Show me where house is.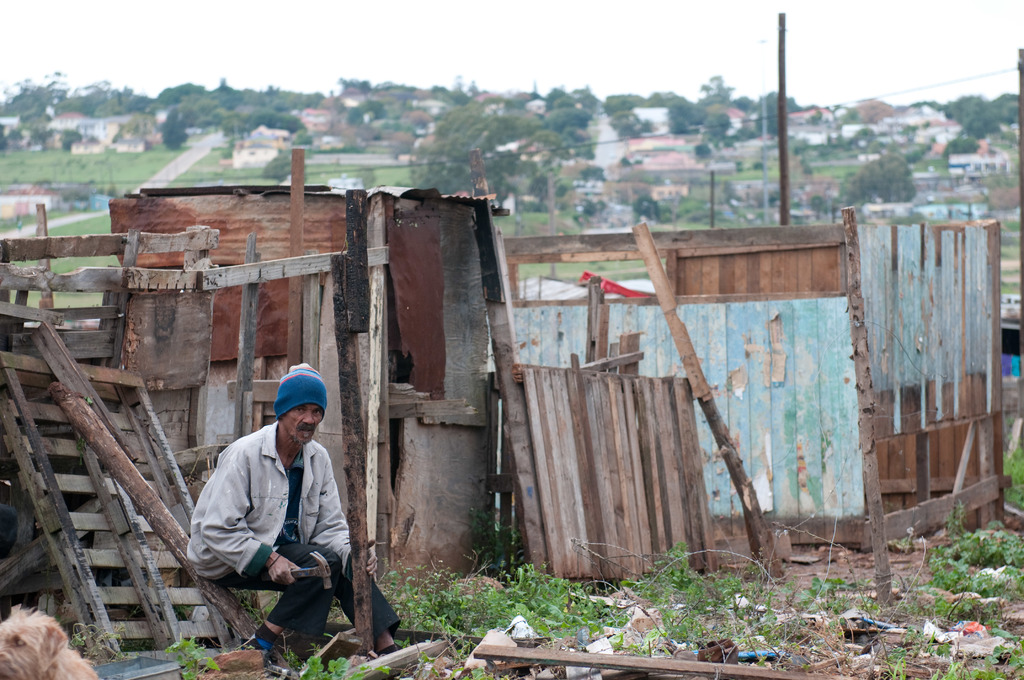
house is at <box>233,142,283,176</box>.
